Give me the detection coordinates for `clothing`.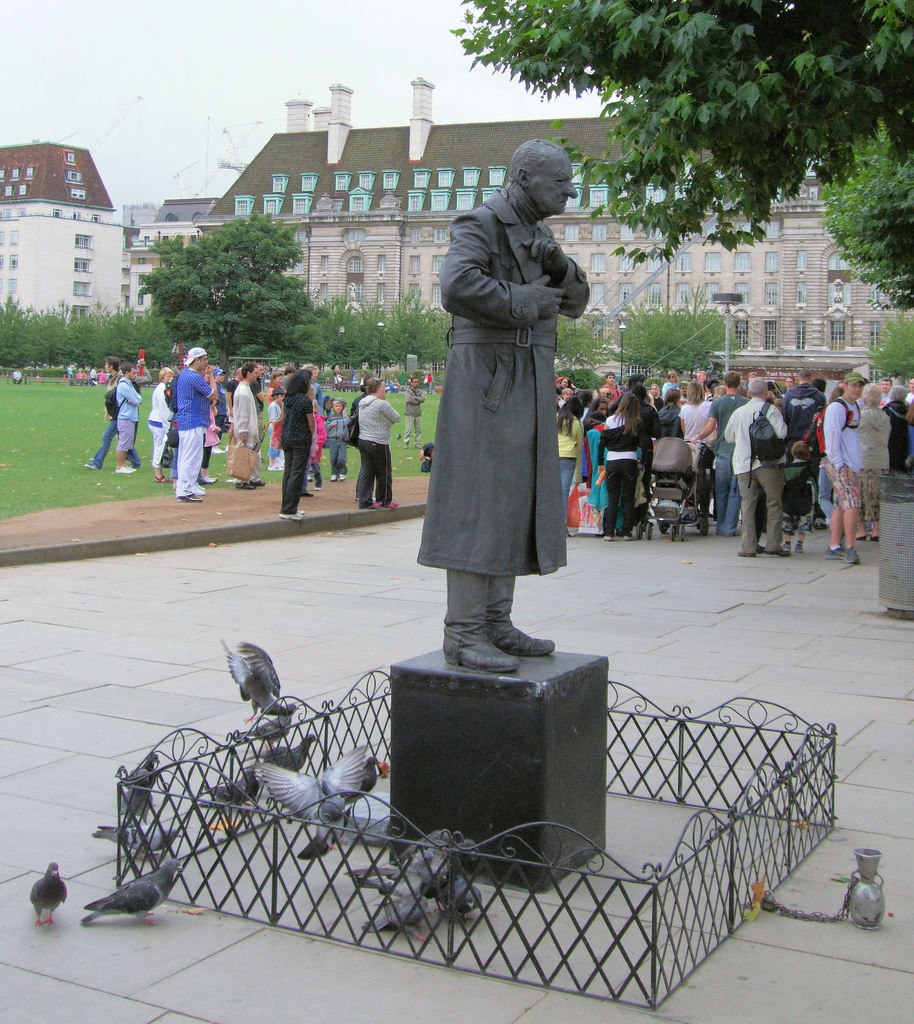
[233,381,259,483].
